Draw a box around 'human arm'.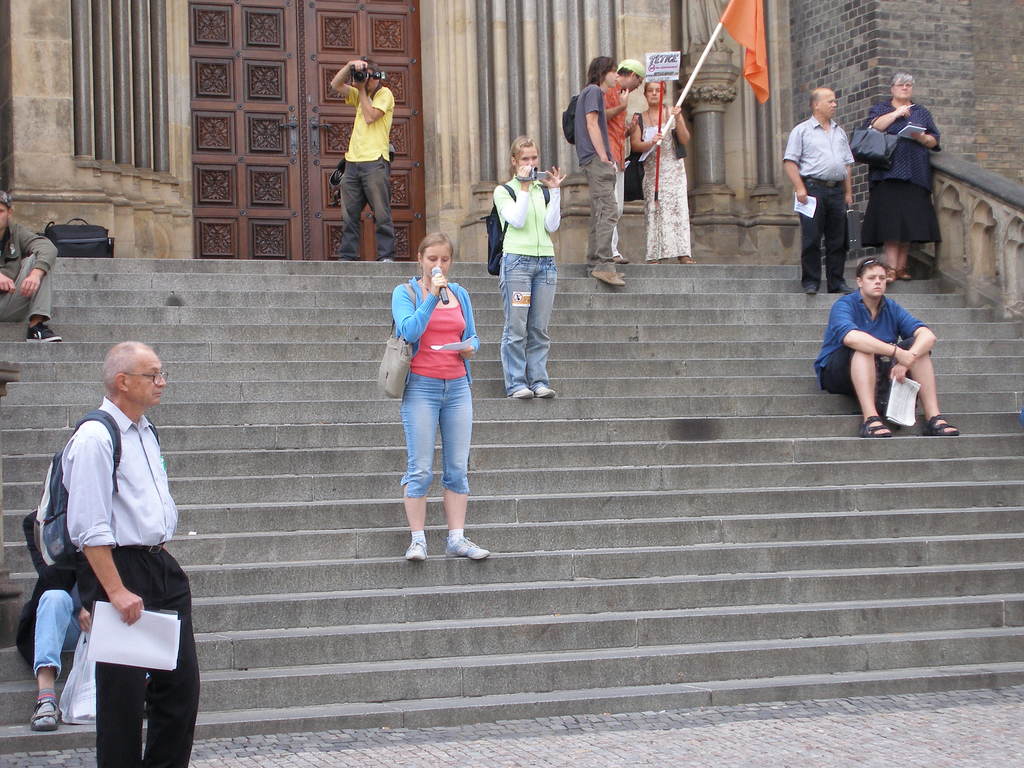
x1=0, y1=271, x2=15, y2=300.
